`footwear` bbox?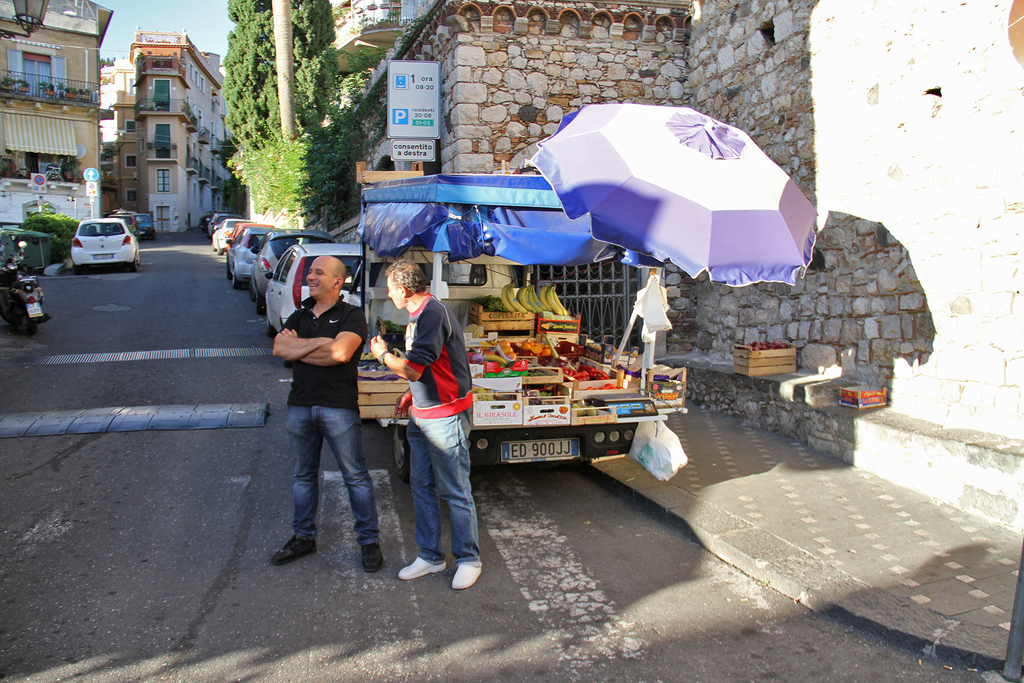
273/539/316/568
